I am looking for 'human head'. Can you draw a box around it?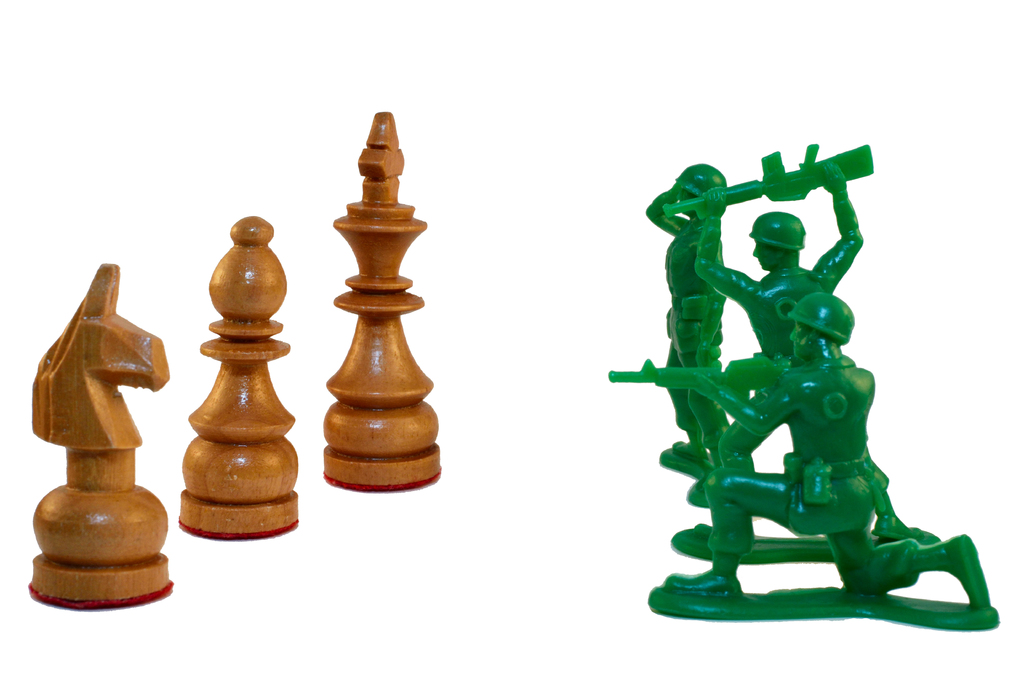
Sure, the bounding box is left=675, top=159, right=728, bottom=221.
